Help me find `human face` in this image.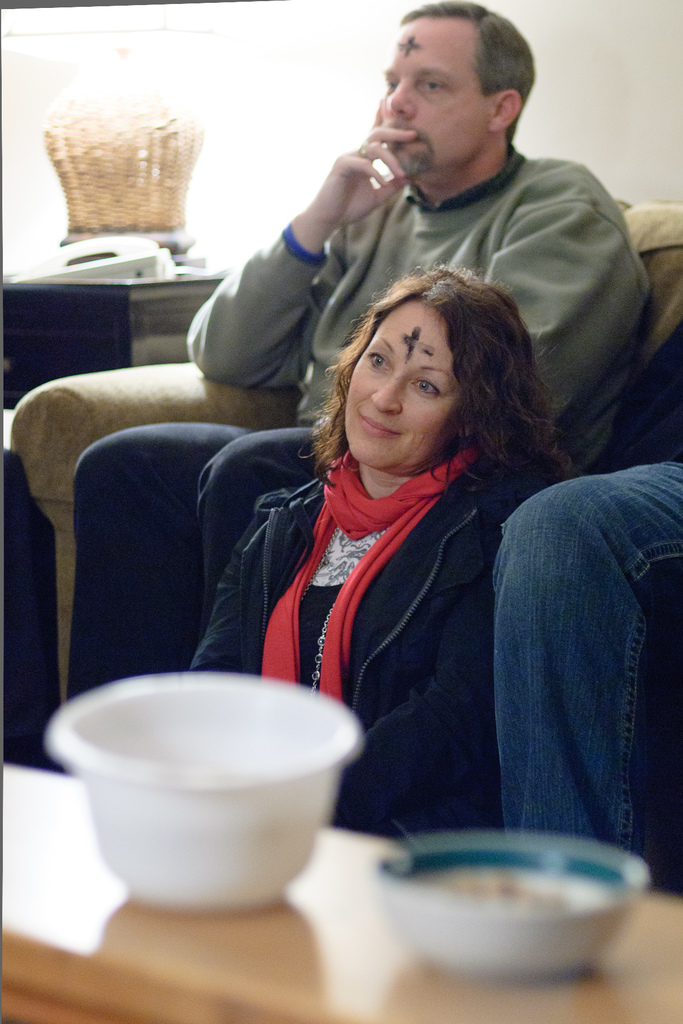
Found it: [left=377, top=15, right=497, bottom=176].
